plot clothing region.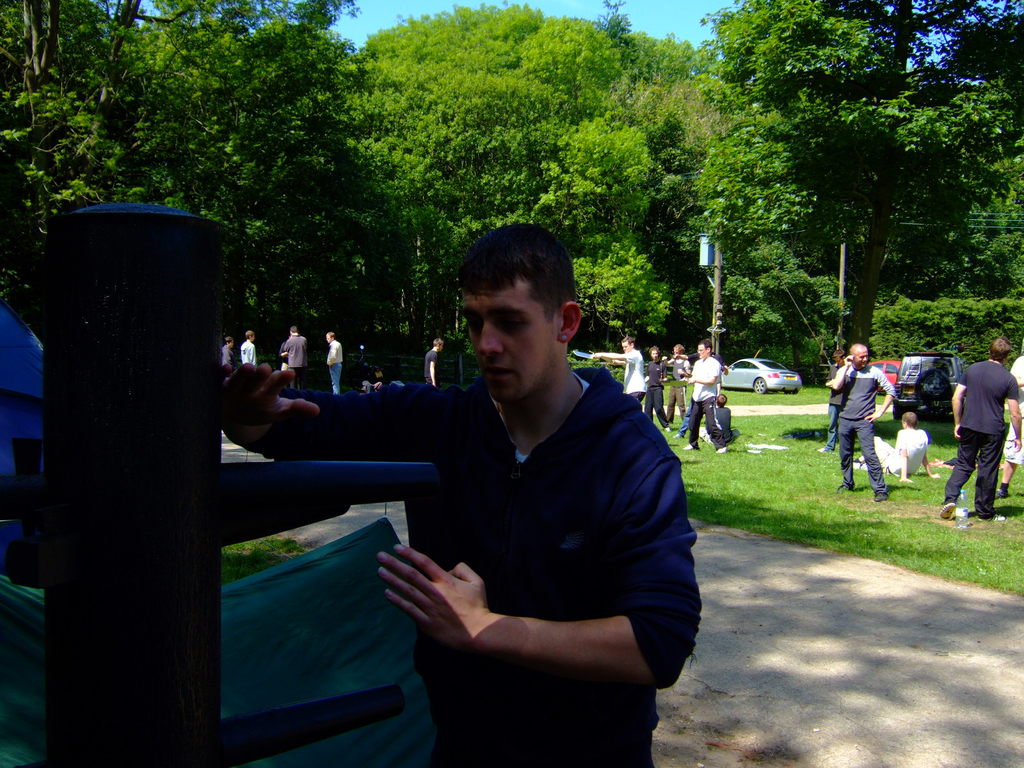
Plotted at 878:424:929:484.
